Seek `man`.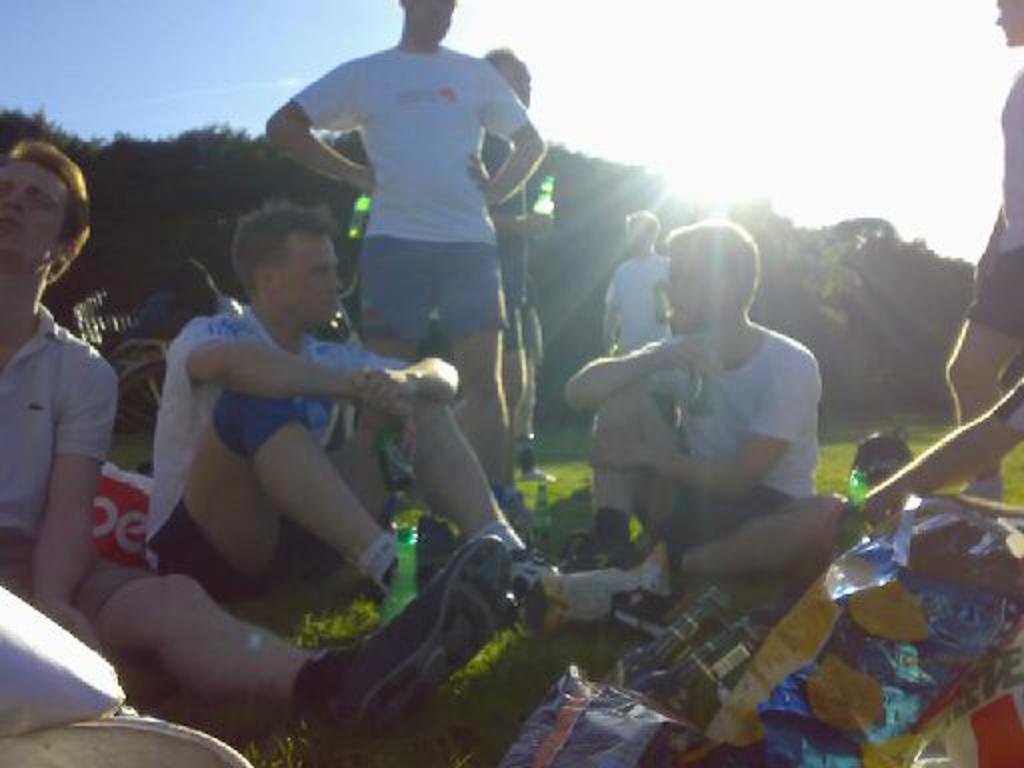
x1=0, y1=128, x2=516, y2=766.
